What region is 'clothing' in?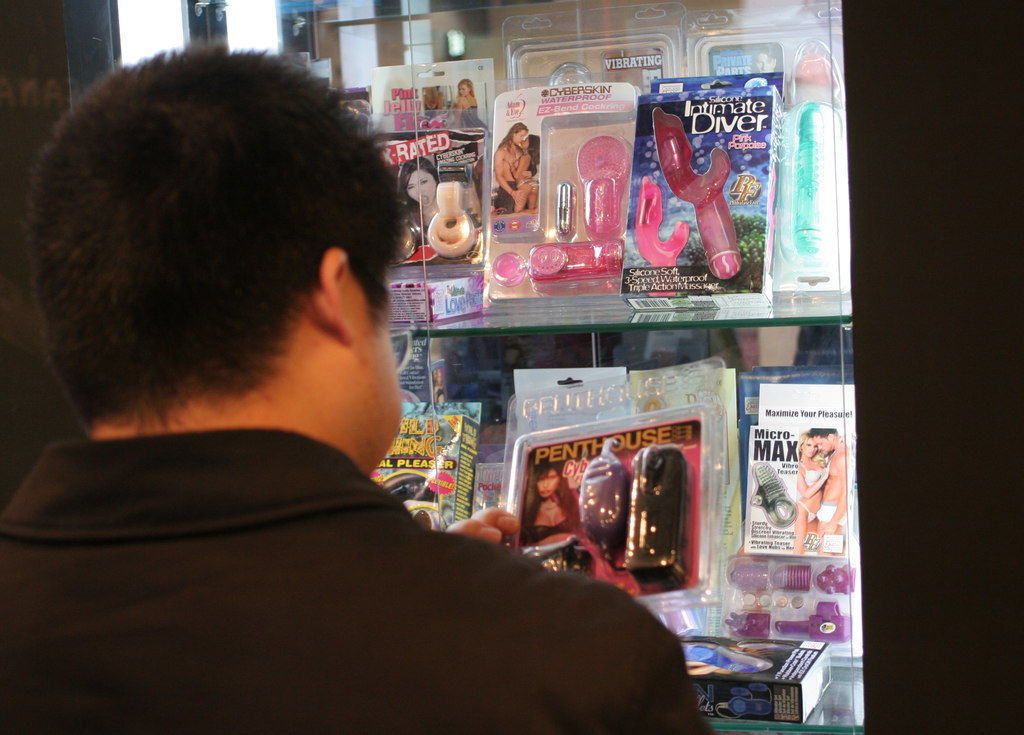
Rect(14, 365, 659, 730).
